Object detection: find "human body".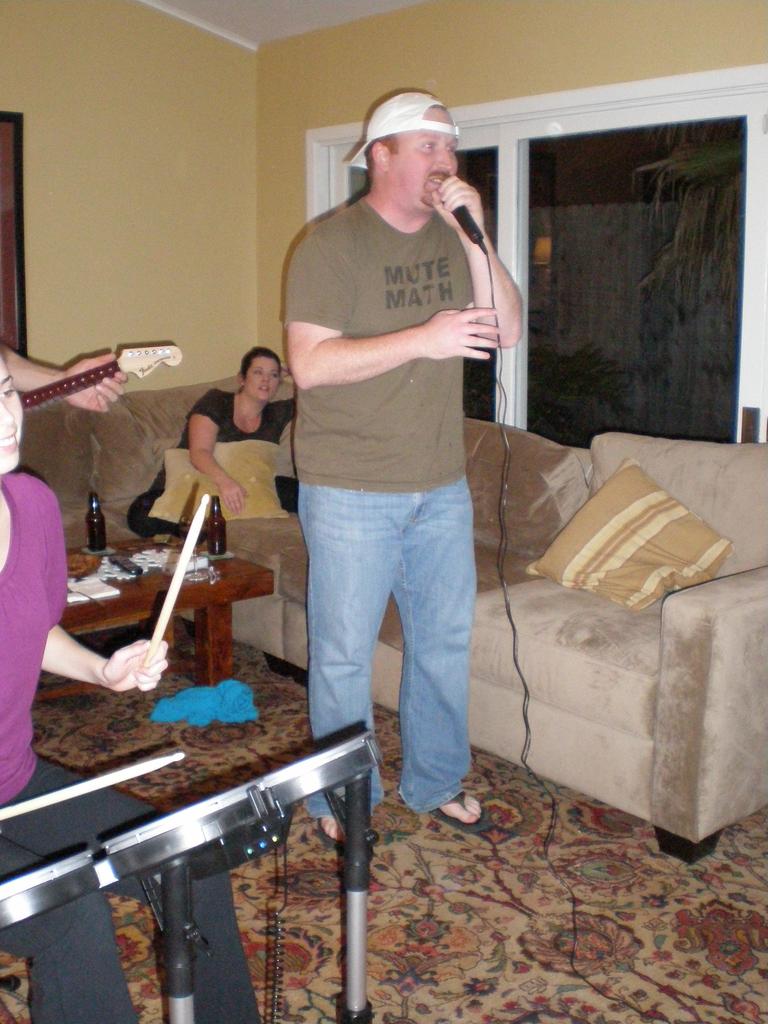
(276, 103, 518, 844).
